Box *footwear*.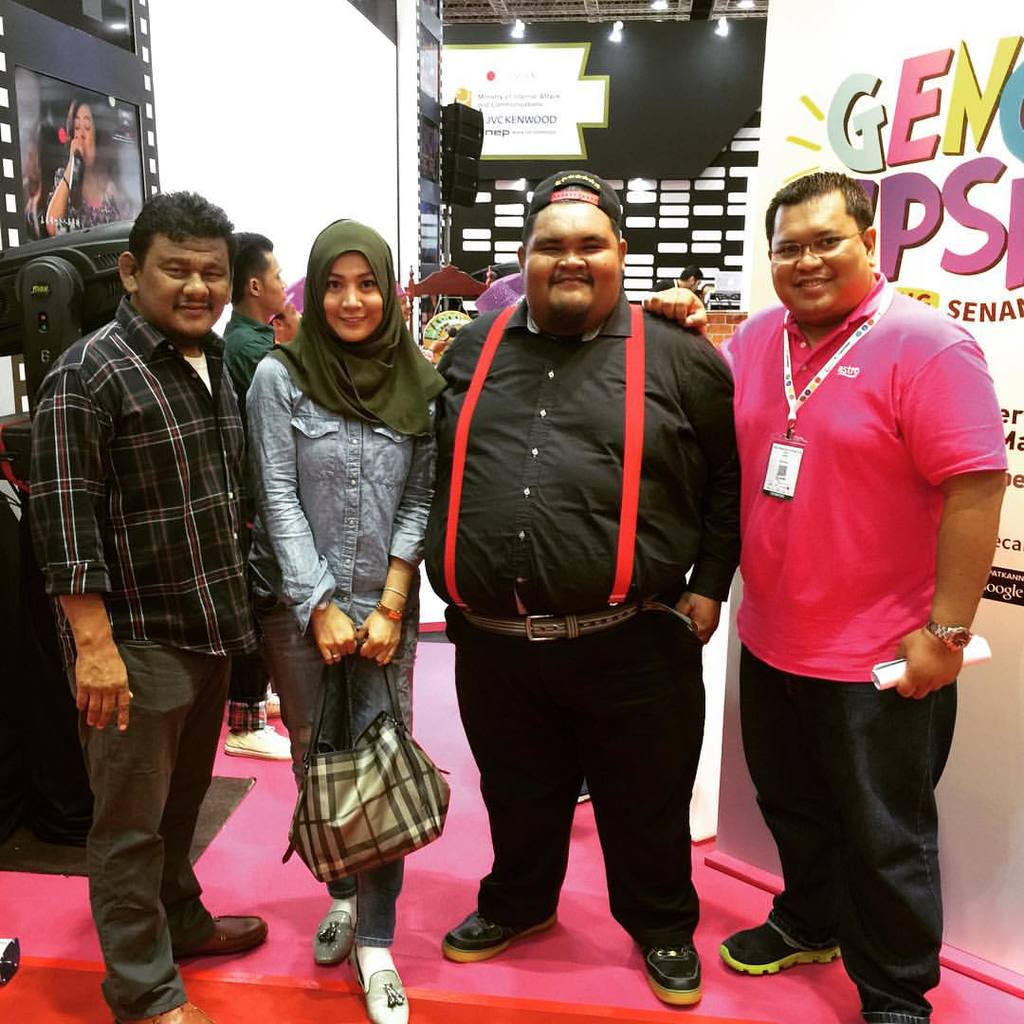
bbox=(710, 908, 853, 977).
